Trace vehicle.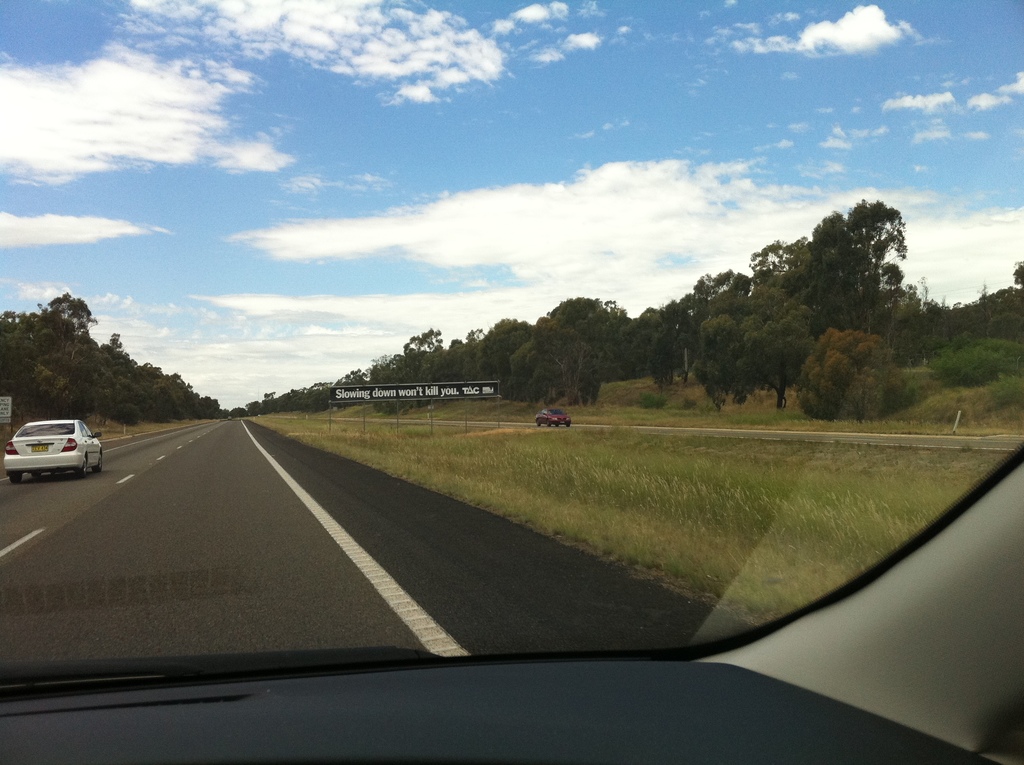
Traced to BBox(534, 407, 570, 432).
